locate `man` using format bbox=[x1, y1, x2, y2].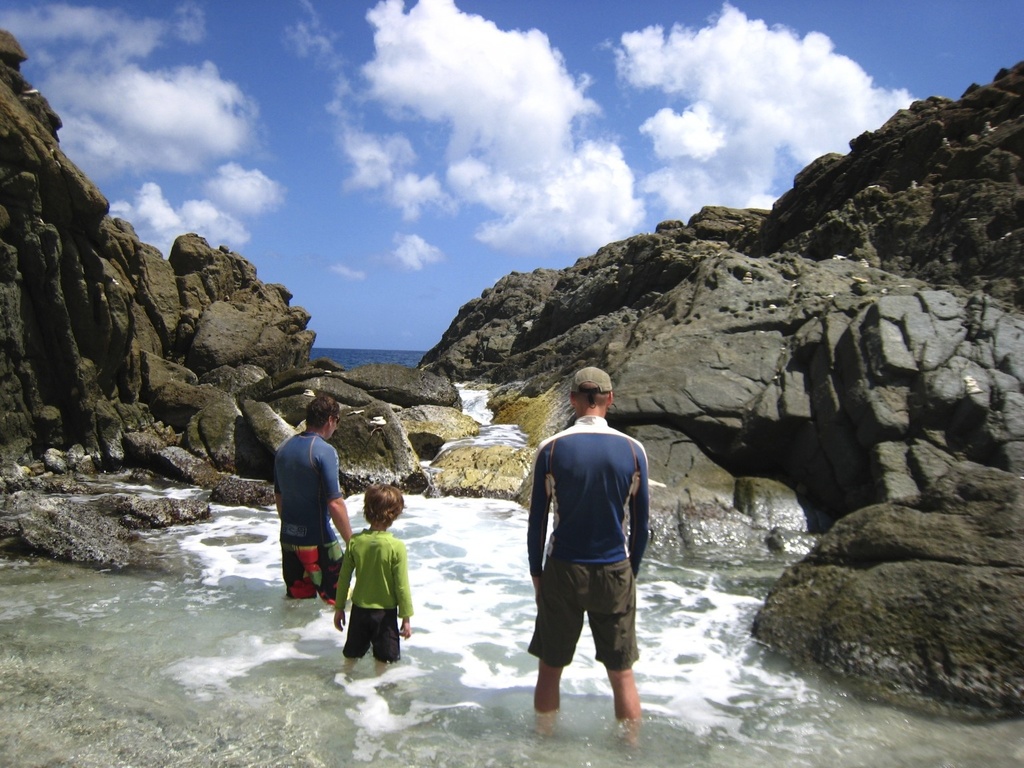
bbox=[281, 397, 354, 606].
